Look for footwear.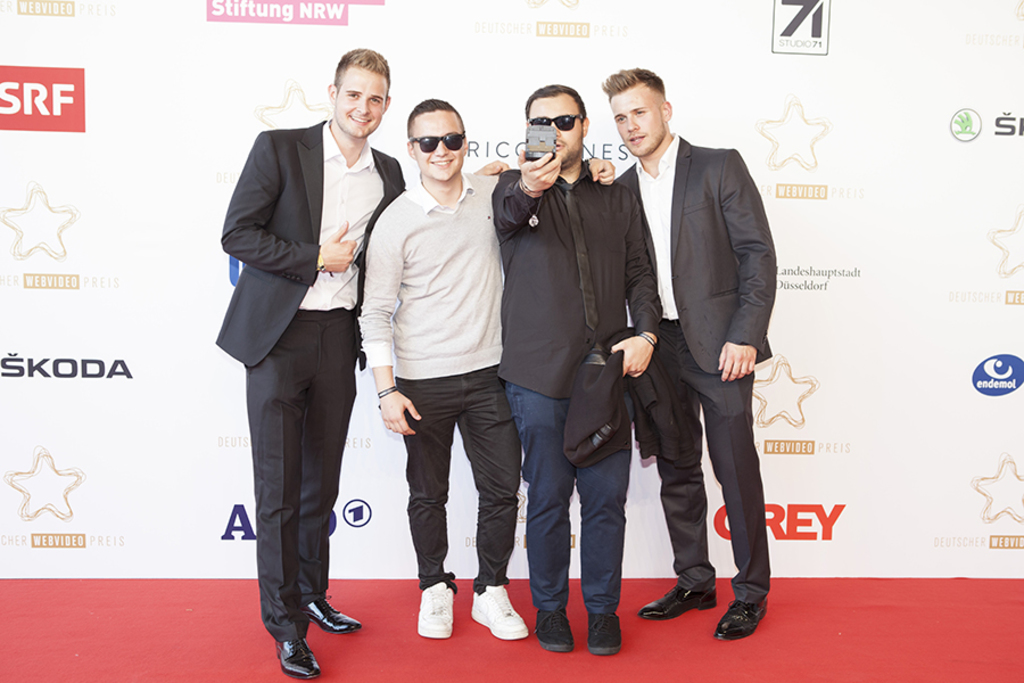
Found: (x1=534, y1=607, x2=576, y2=650).
